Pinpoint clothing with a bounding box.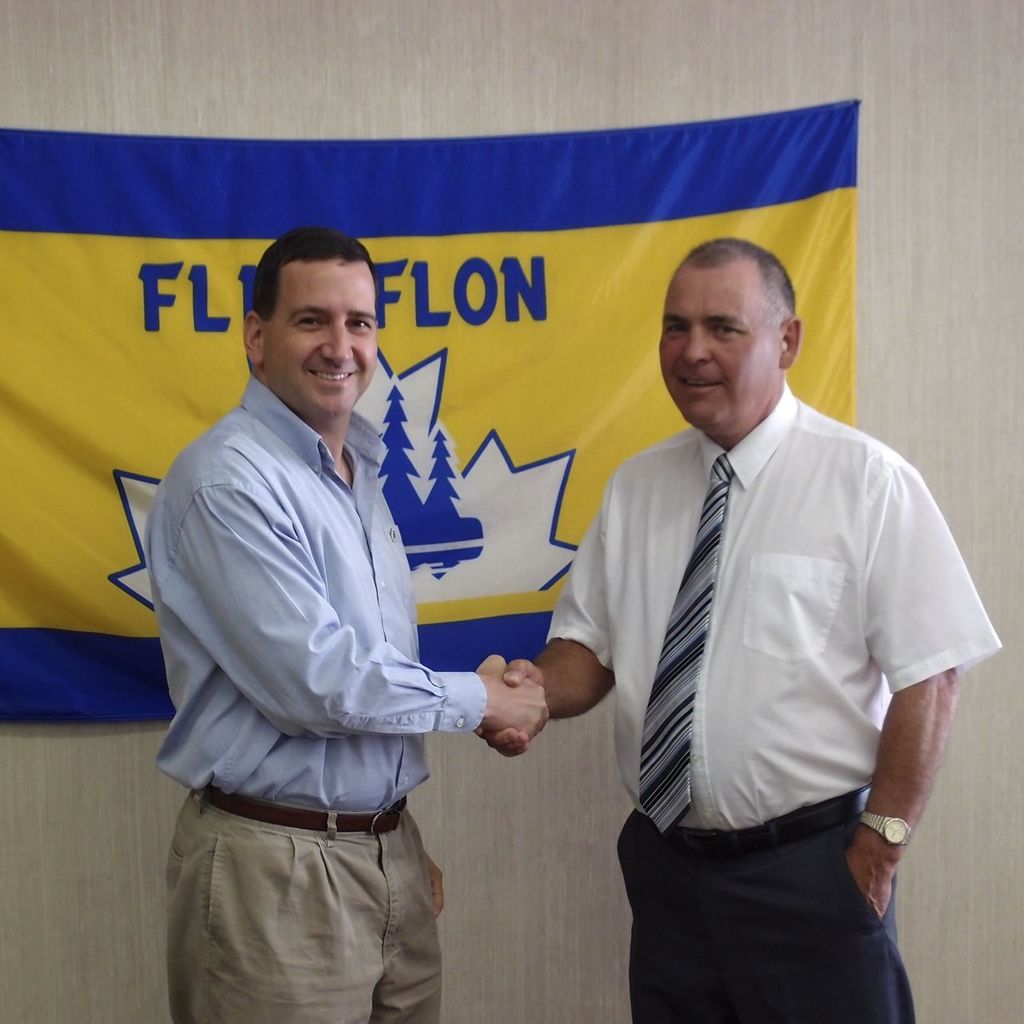
l=142, t=373, r=491, b=1023.
